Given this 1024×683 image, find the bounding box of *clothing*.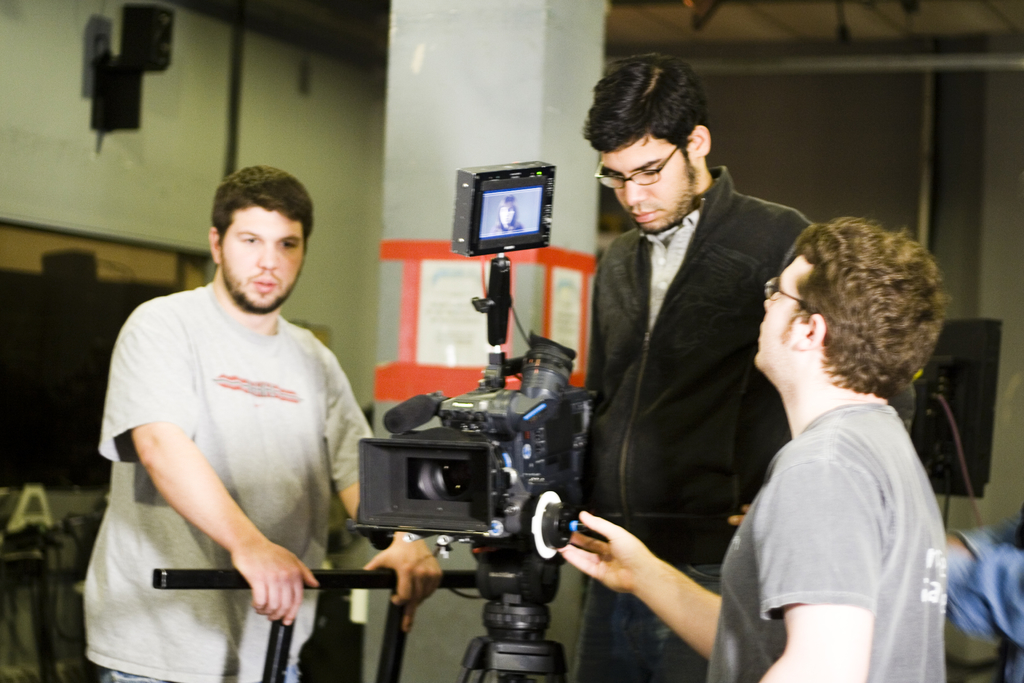
<box>951,509,1023,682</box>.
